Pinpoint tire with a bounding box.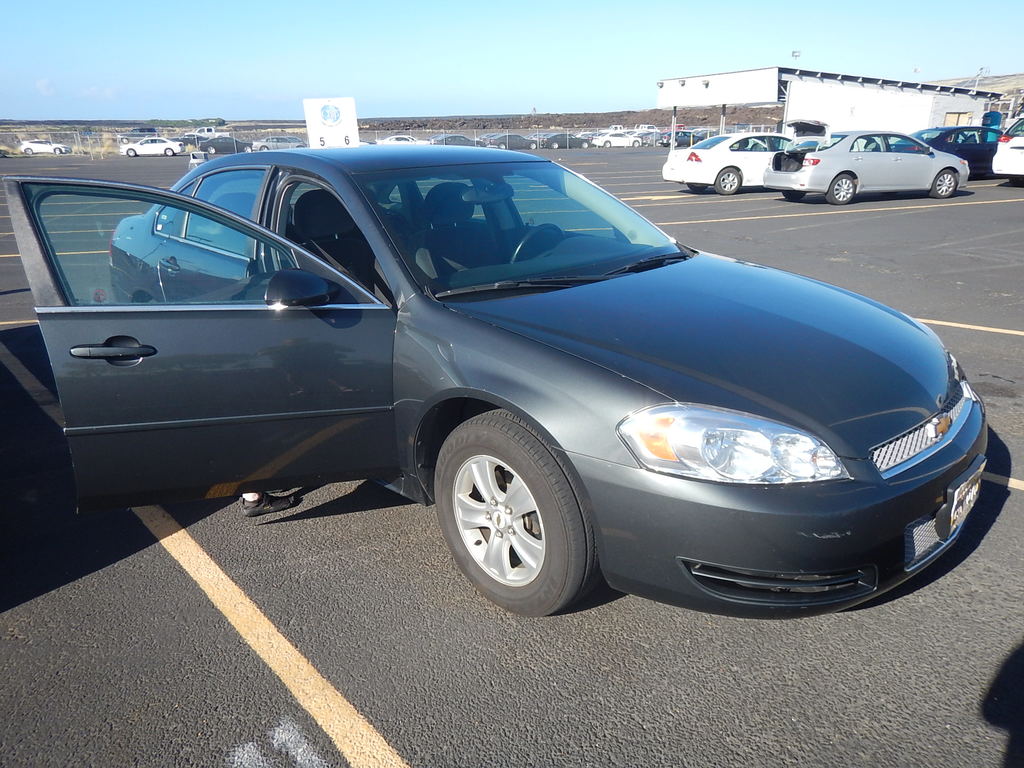
box(206, 146, 216, 154).
